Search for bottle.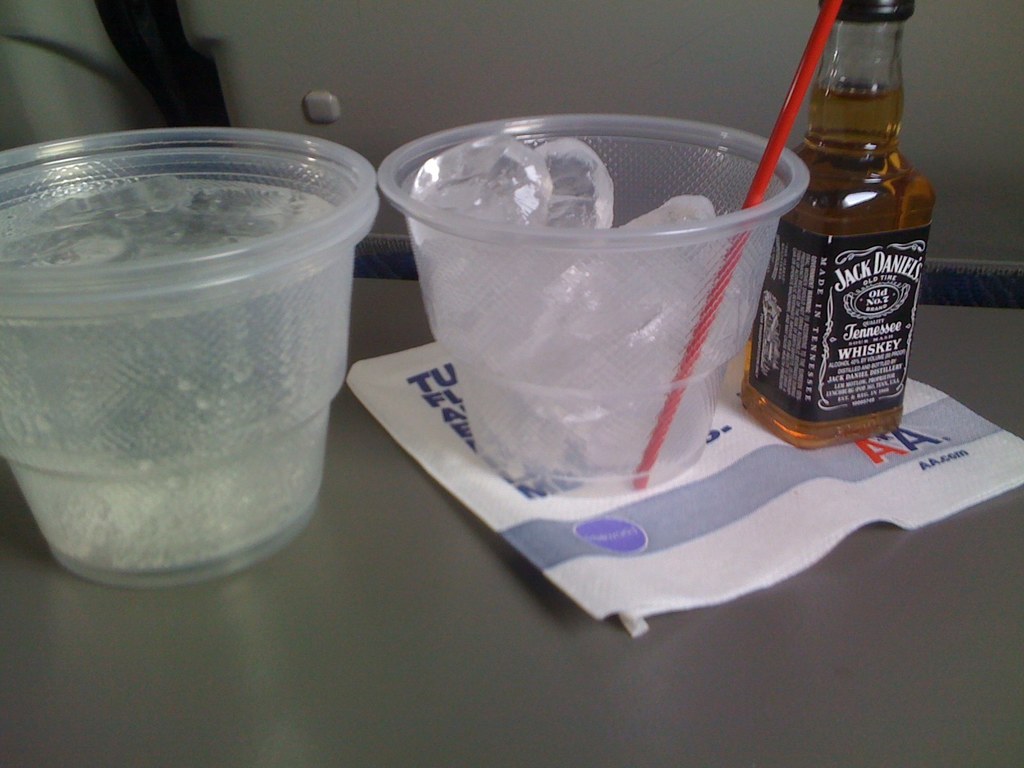
Found at [x1=742, y1=40, x2=936, y2=421].
